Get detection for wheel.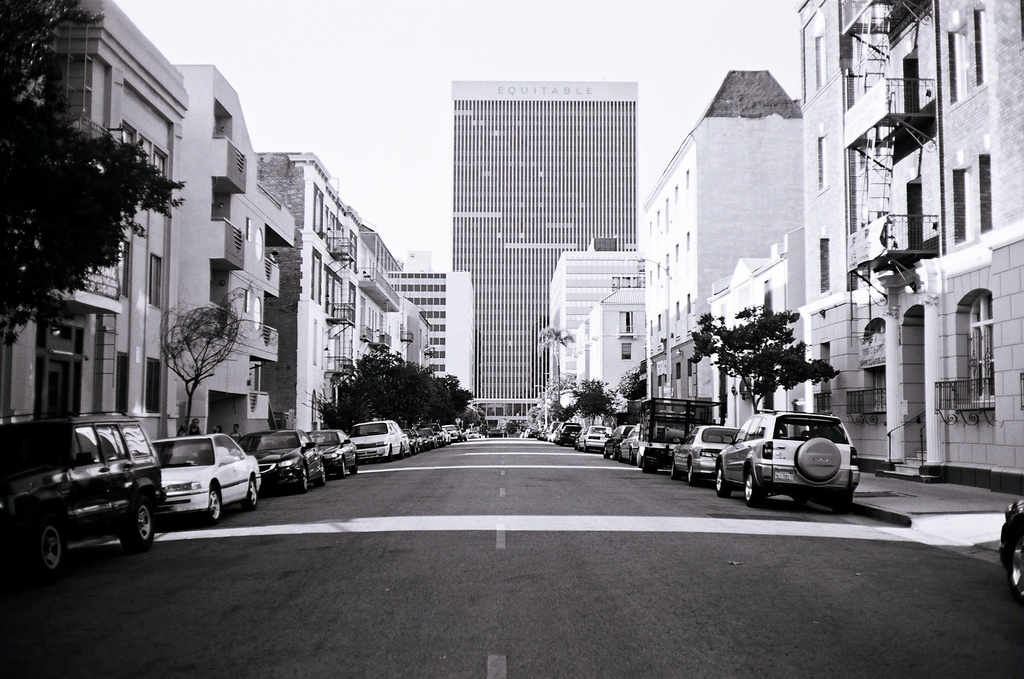
Detection: Rect(205, 487, 218, 523).
